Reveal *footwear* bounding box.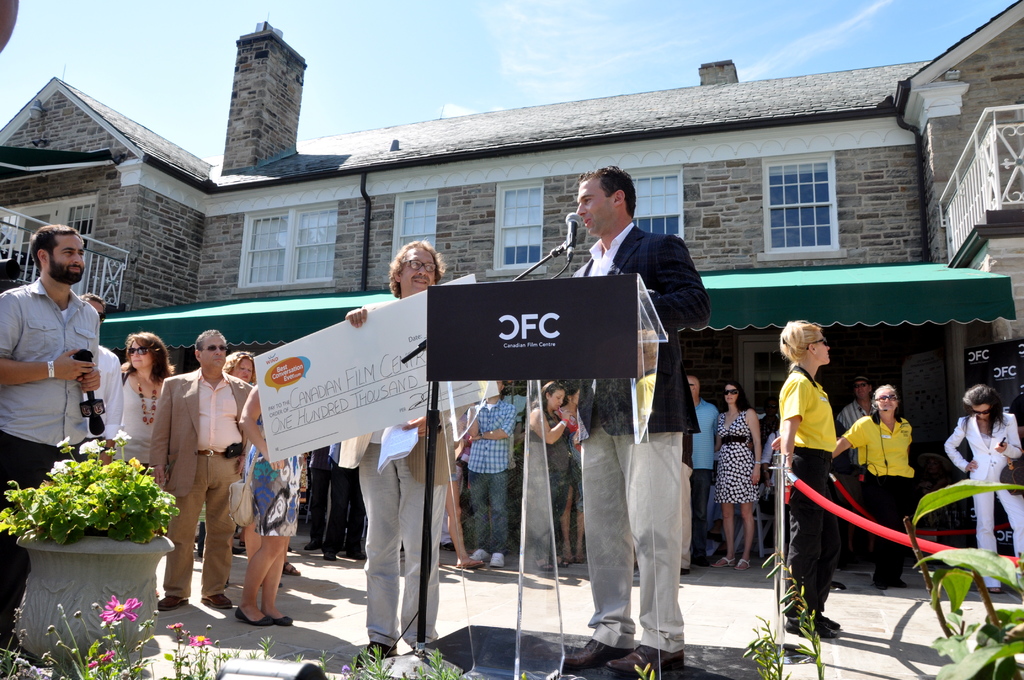
Revealed: pyautogui.locateOnScreen(353, 642, 397, 668).
